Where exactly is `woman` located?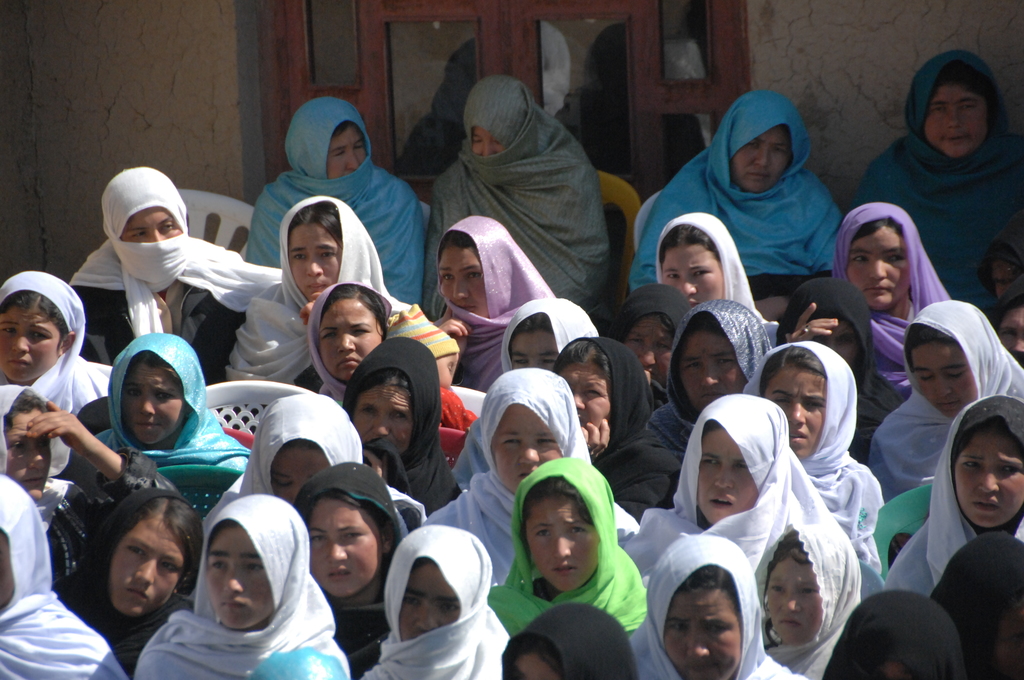
Its bounding box is bbox(294, 277, 396, 412).
